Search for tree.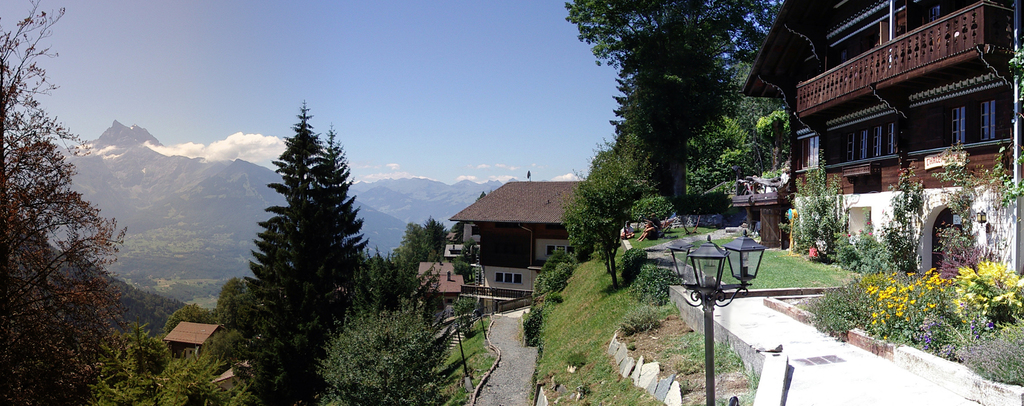
Found at x1=561 y1=0 x2=787 y2=207.
